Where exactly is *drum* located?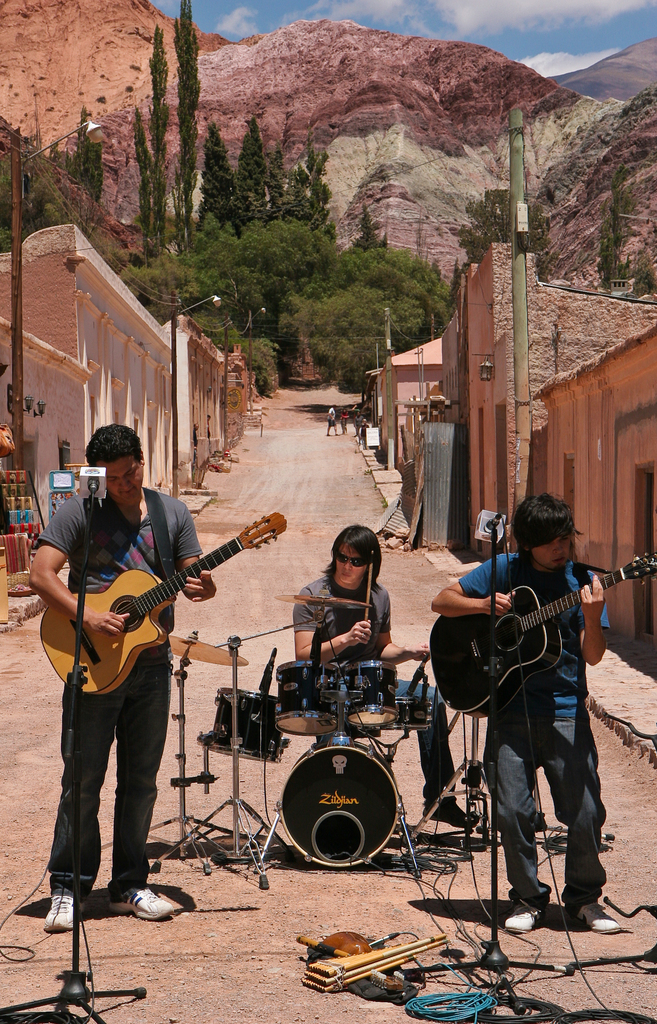
Its bounding box is detection(391, 693, 435, 735).
